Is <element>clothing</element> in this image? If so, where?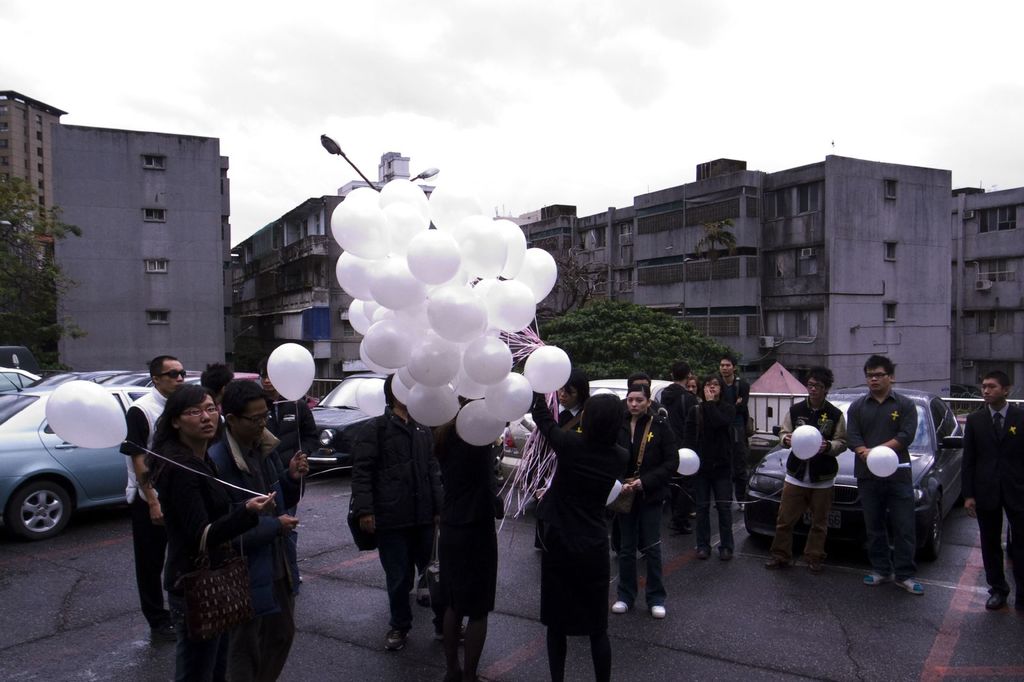
Yes, at [719, 372, 751, 496].
